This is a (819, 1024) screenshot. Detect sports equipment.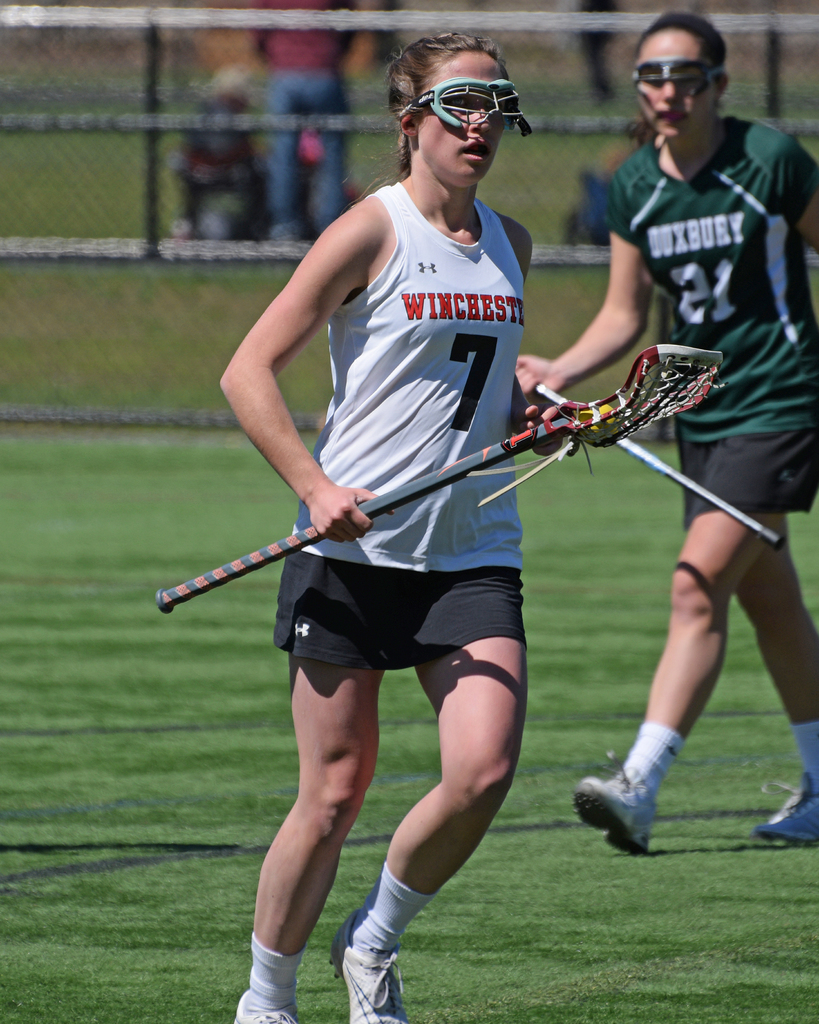
x1=575, y1=746, x2=652, y2=854.
